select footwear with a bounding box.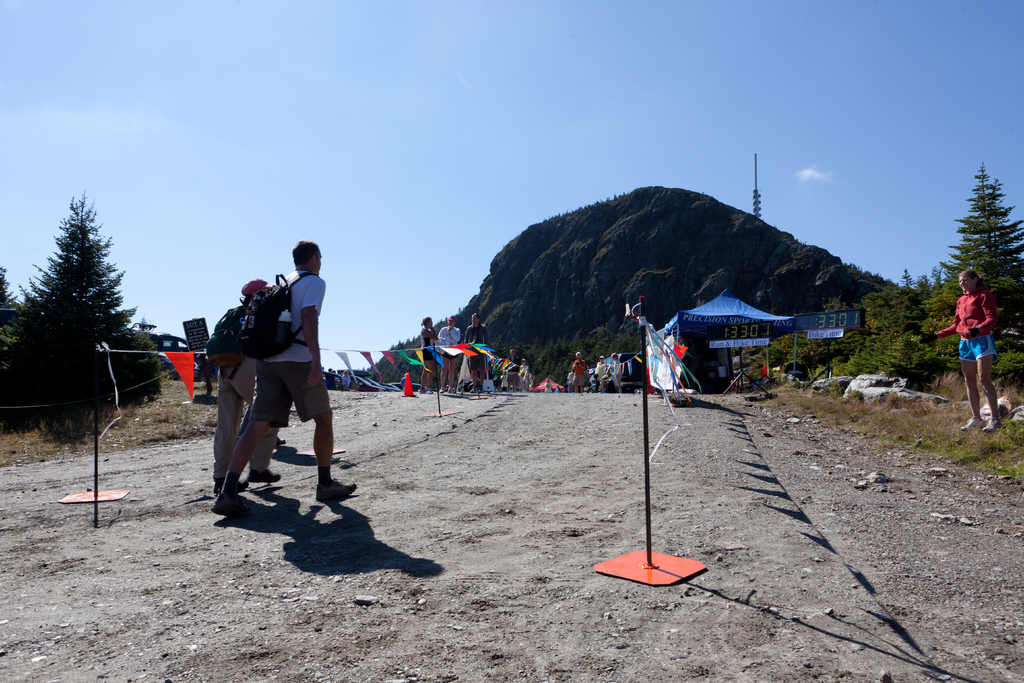
[x1=447, y1=390, x2=452, y2=393].
